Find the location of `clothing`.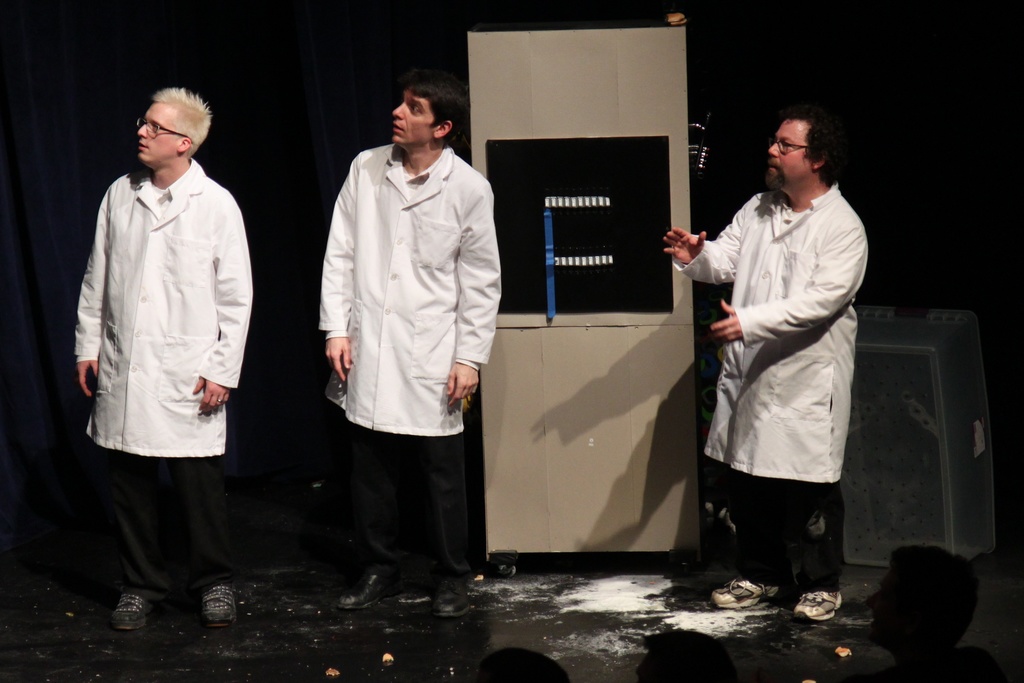
Location: box(697, 123, 881, 575).
